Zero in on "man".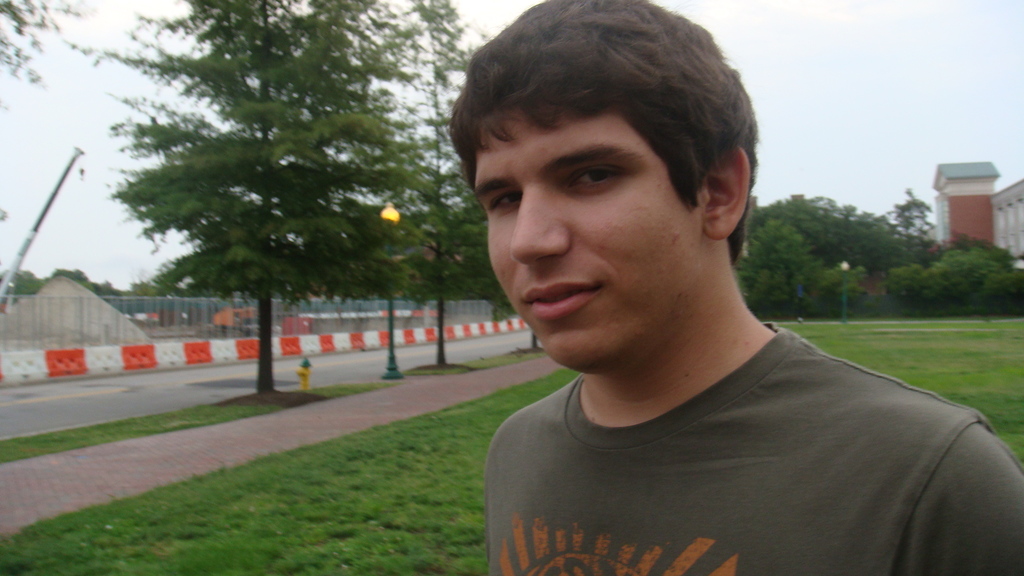
Zeroed in: detection(445, 0, 1023, 575).
